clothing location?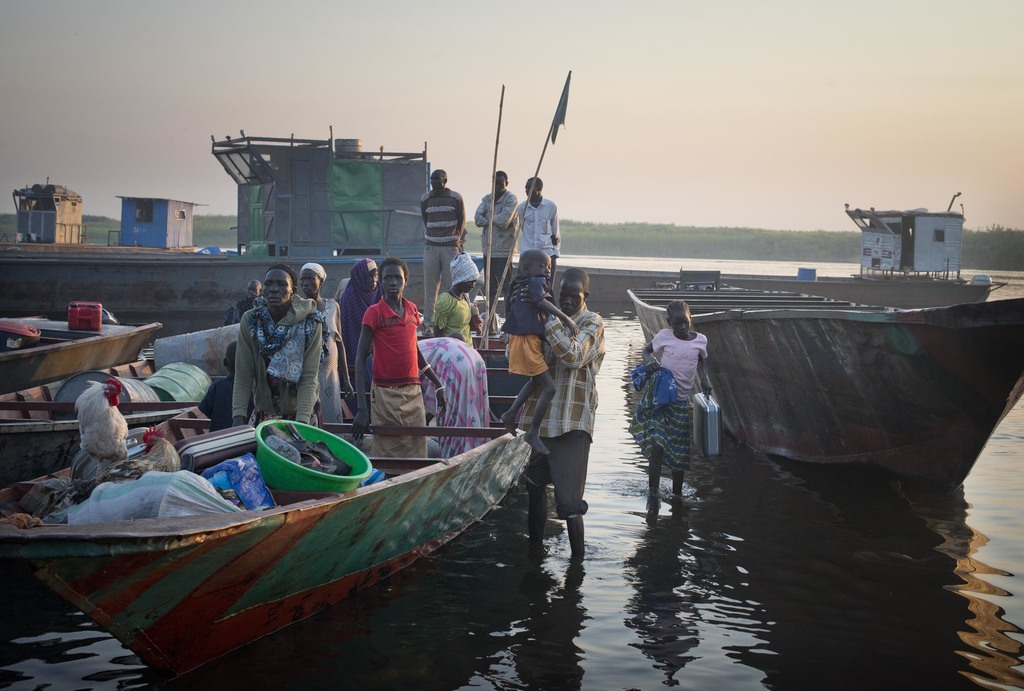
477:191:520:320
